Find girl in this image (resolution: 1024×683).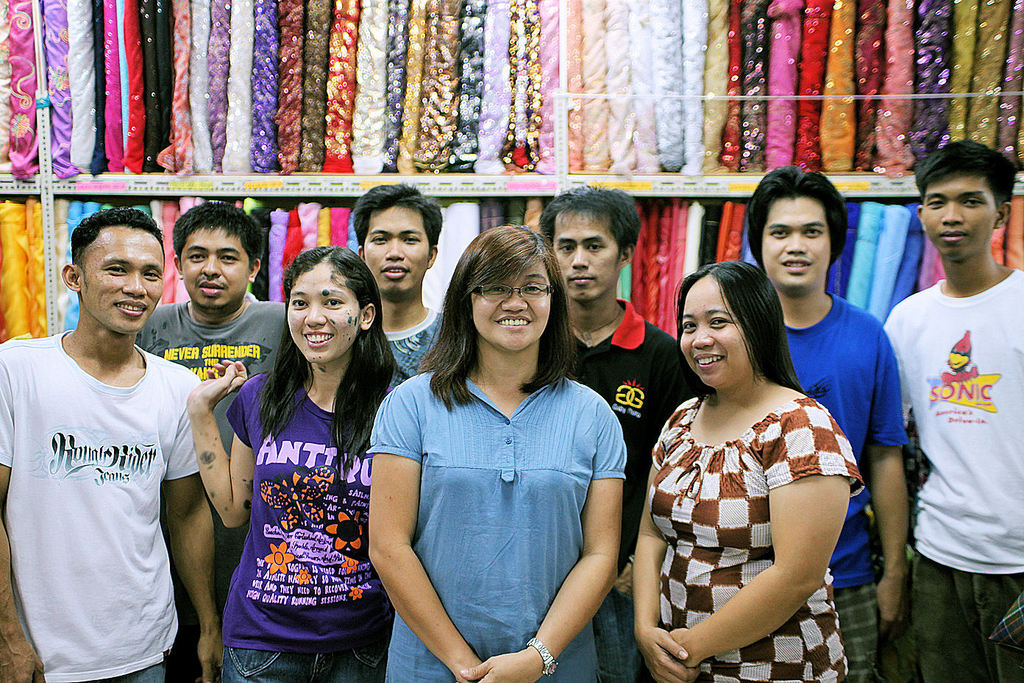
BBox(630, 254, 862, 682).
